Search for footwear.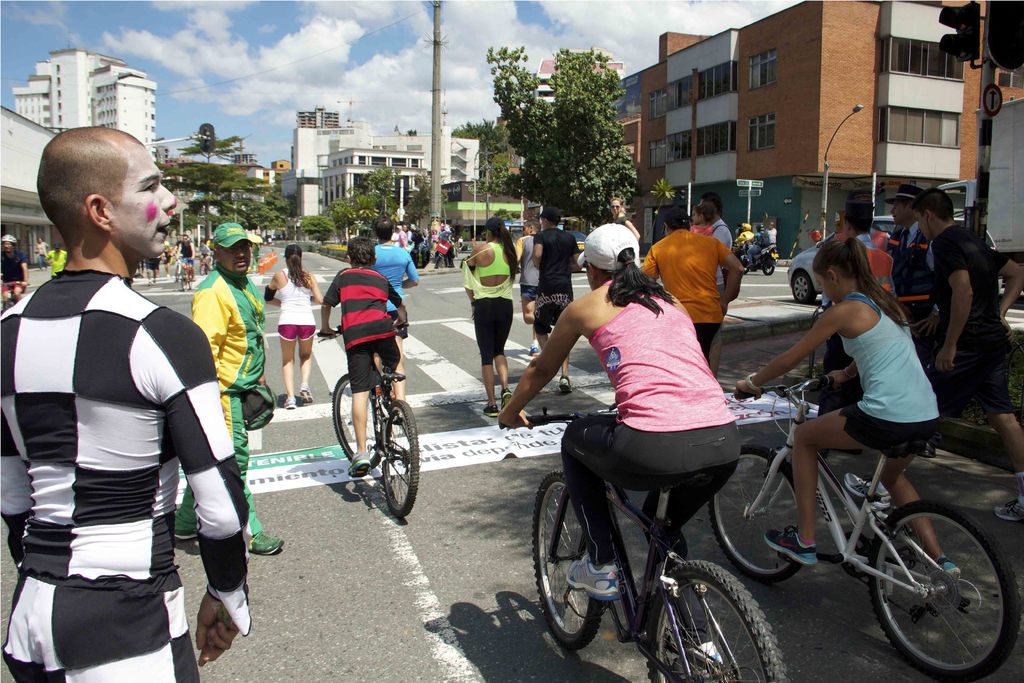
Found at bbox(504, 393, 515, 410).
